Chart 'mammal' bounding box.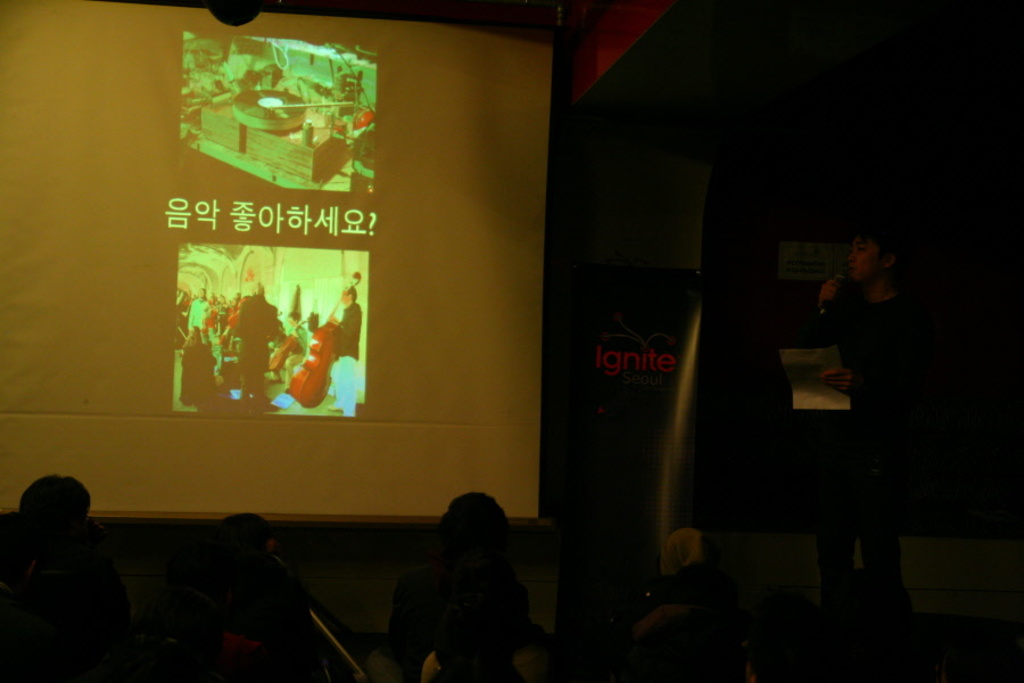
Charted: {"x1": 216, "y1": 293, "x2": 228, "y2": 337}.
